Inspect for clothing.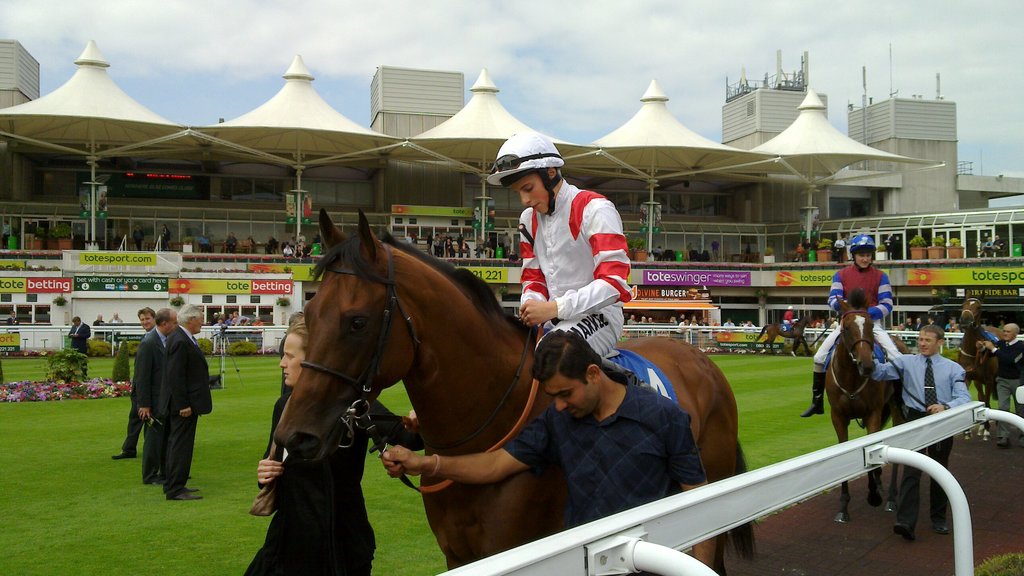
Inspection: detection(784, 317, 789, 327).
